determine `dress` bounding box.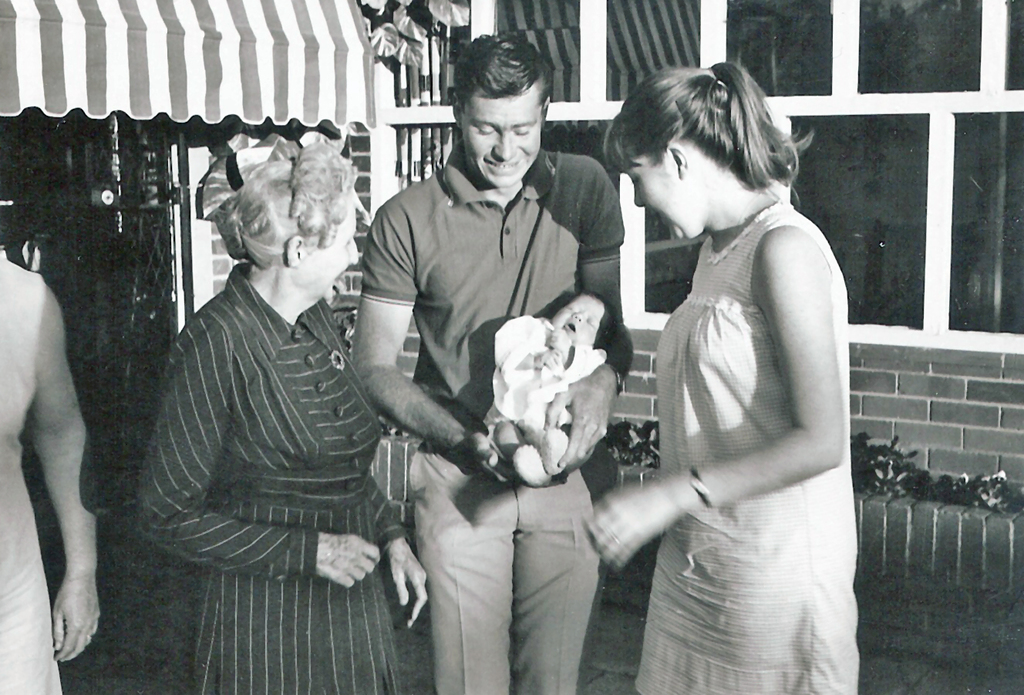
Determined: 0/250/69/694.
